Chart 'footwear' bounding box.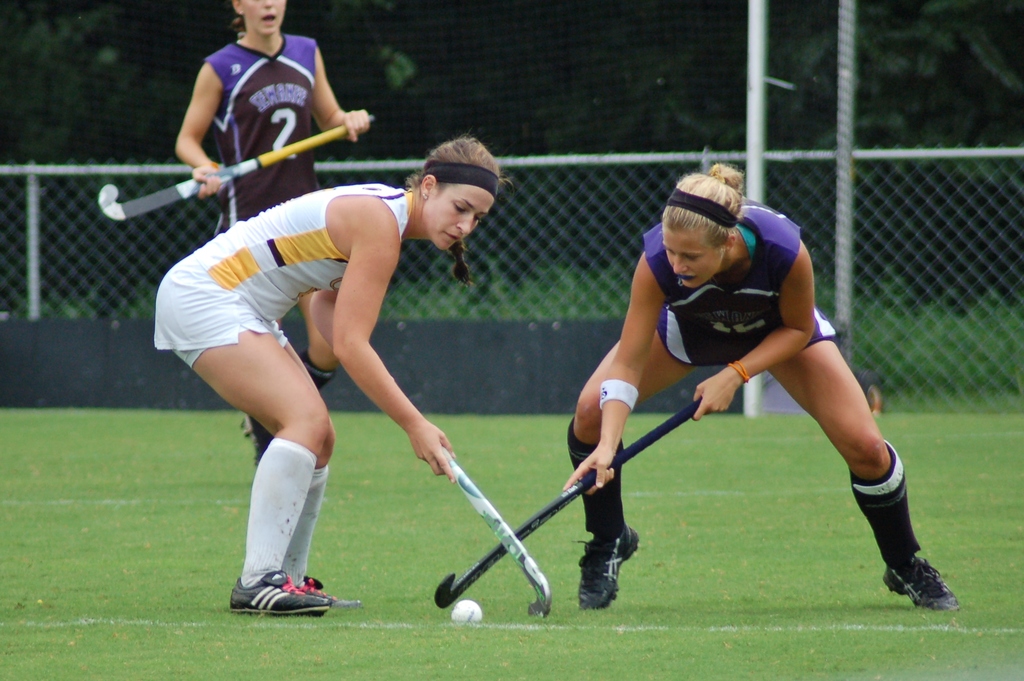
Charted: bbox=(884, 556, 962, 609).
